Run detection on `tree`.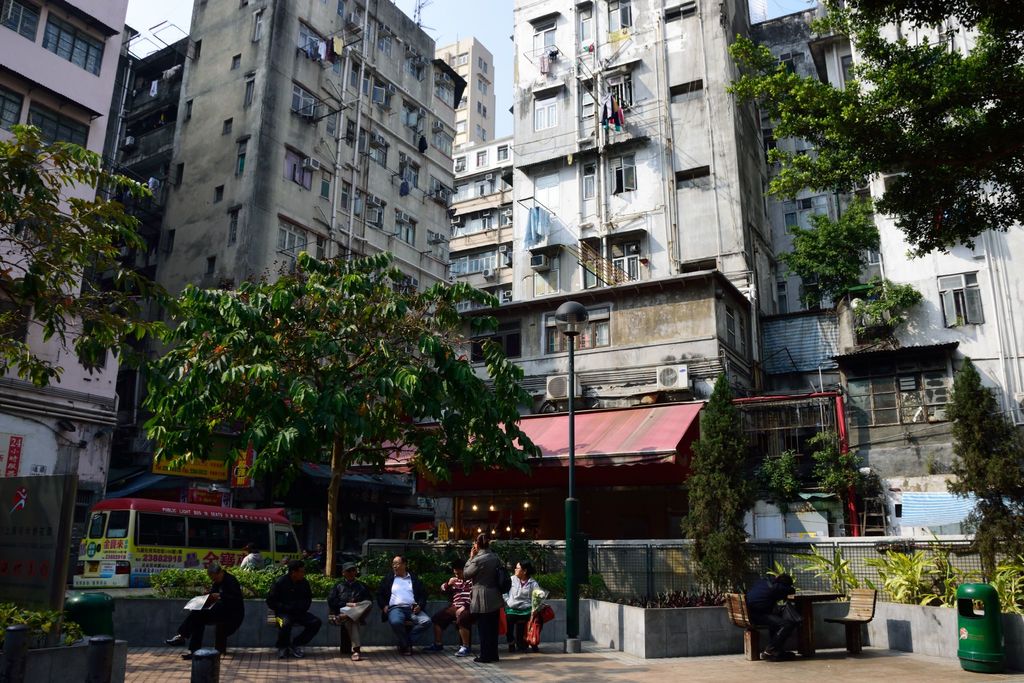
Result: 750,448,806,514.
